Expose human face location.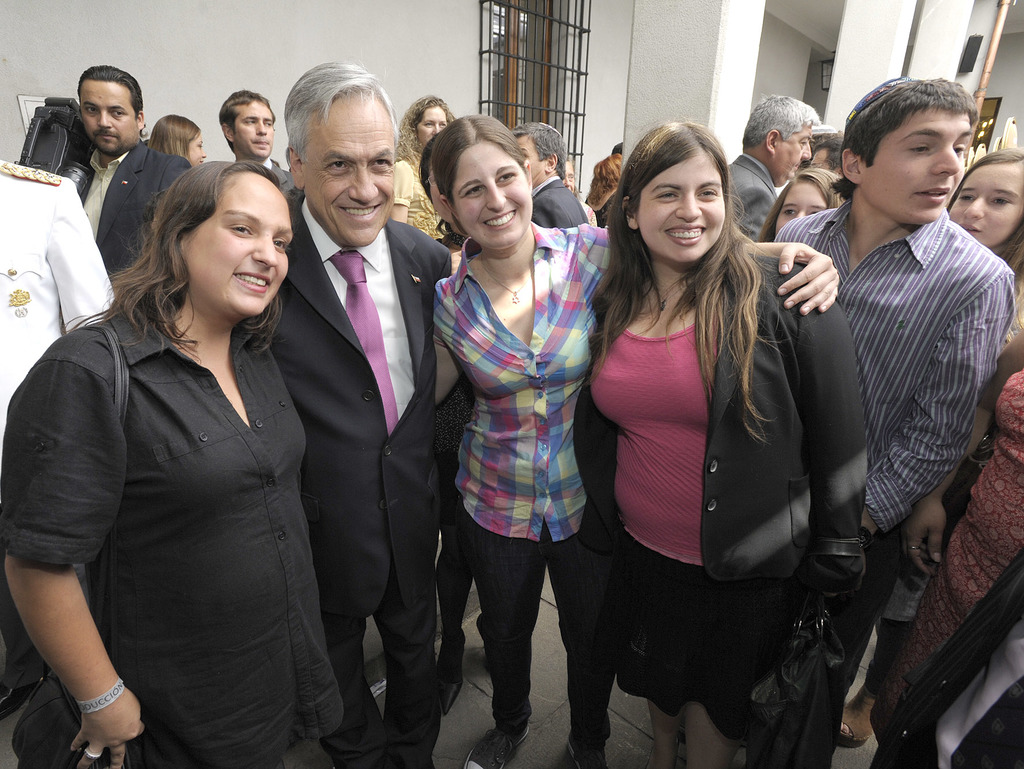
Exposed at Rect(310, 97, 397, 248).
